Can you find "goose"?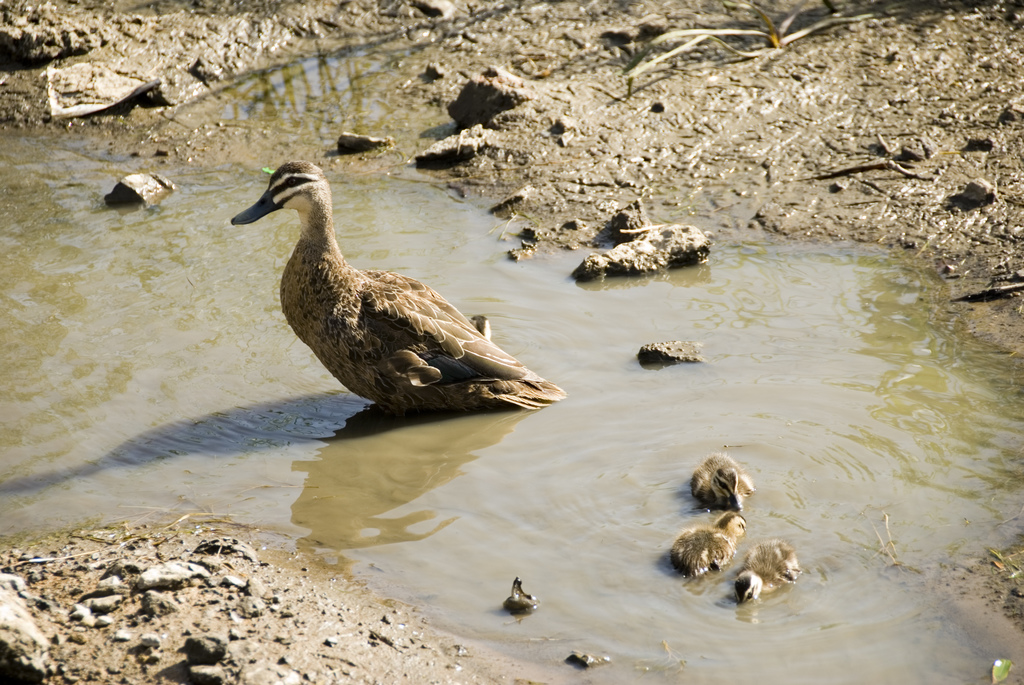
Yes, bounding box: bbox(698, 456, 766, 519).
